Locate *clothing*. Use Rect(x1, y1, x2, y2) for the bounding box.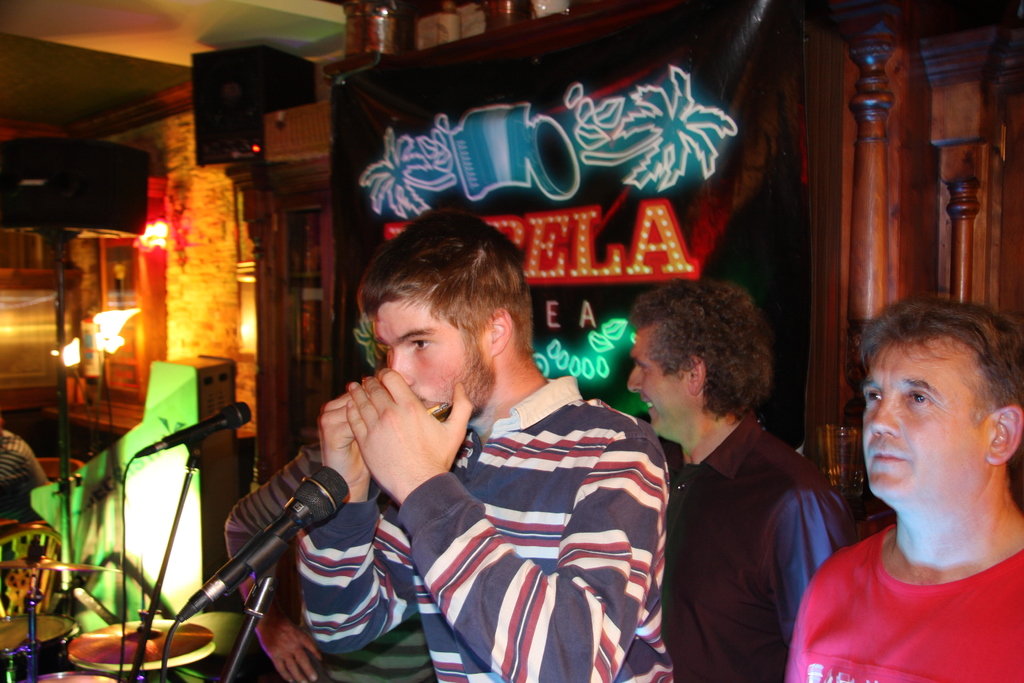
Rect(801, 532, 1004, 671).
